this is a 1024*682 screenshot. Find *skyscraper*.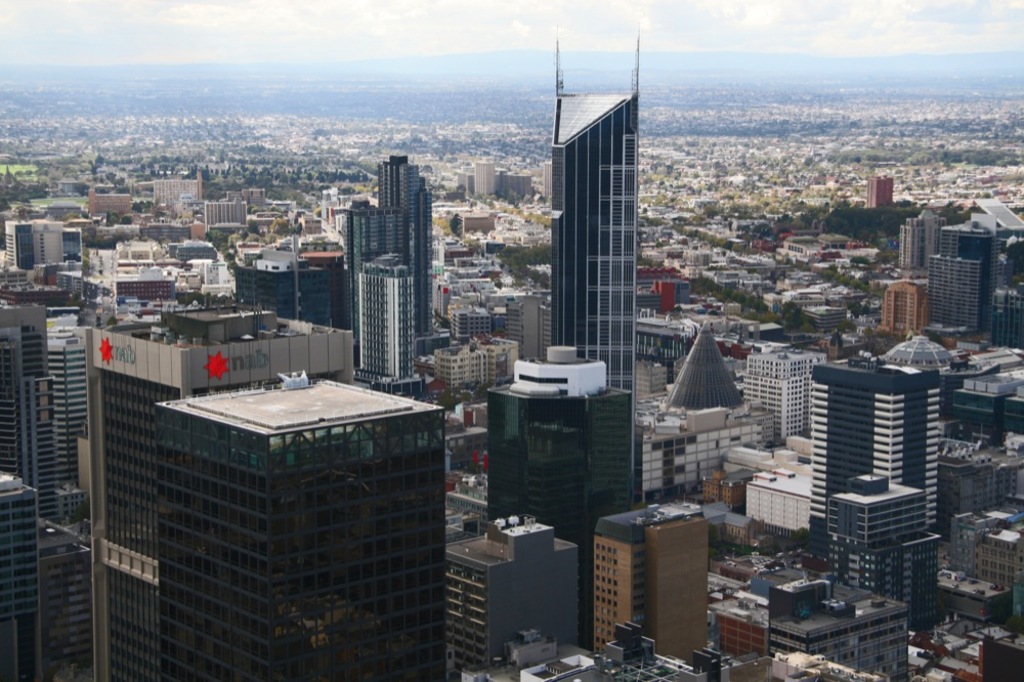
Bounding box: detection(551, 33, 640, 422).
